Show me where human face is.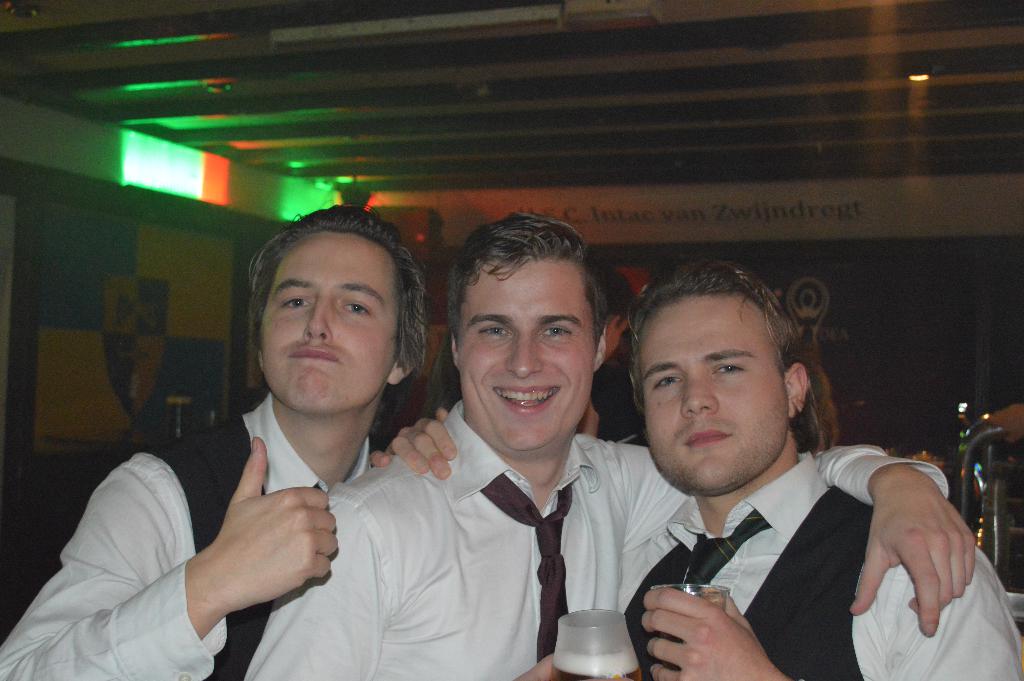
human face is at detection(645, 295, 792, 492).
